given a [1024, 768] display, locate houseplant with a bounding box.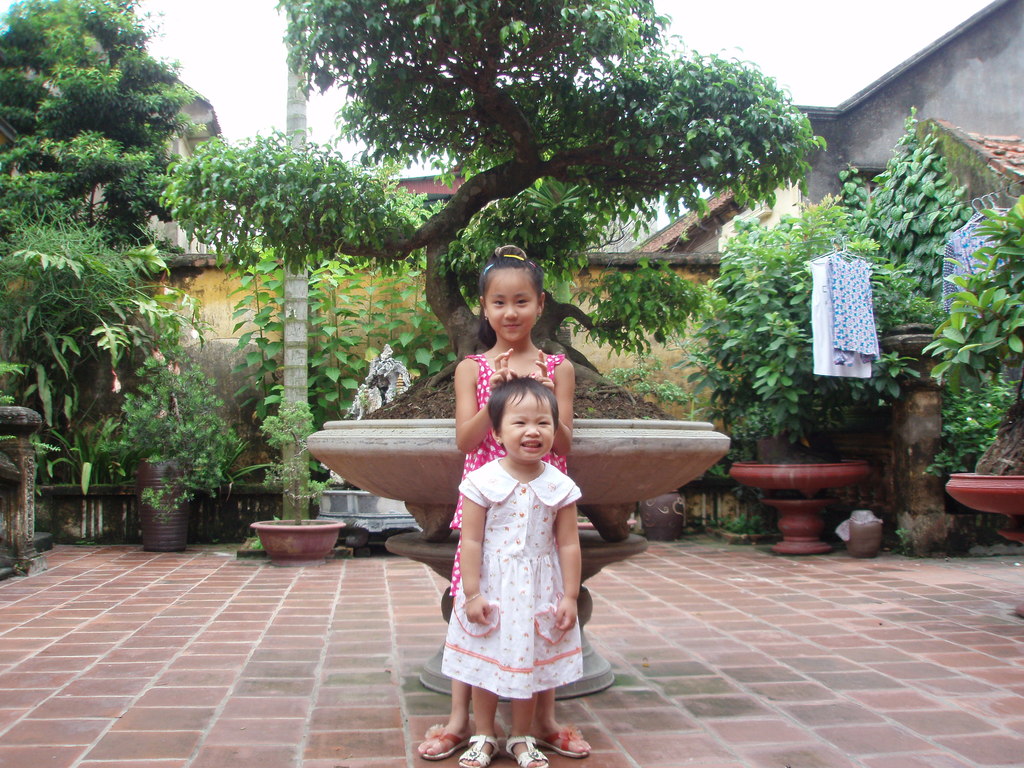
Located: Rect(670, 192, 945, 556).
